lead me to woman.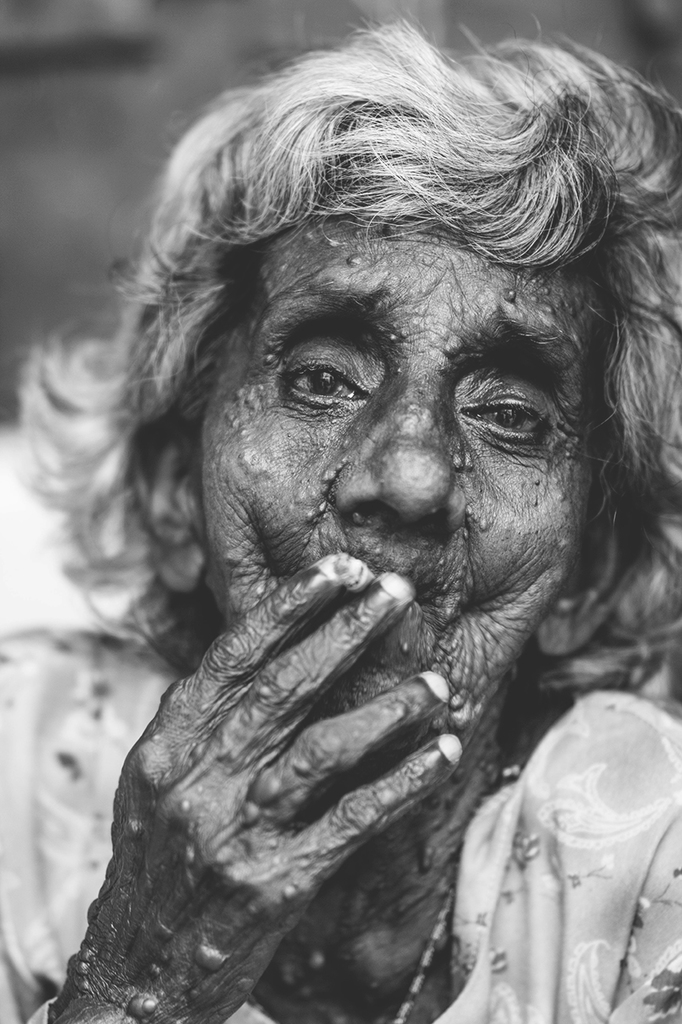
Lead to 22/13/681/1023.
